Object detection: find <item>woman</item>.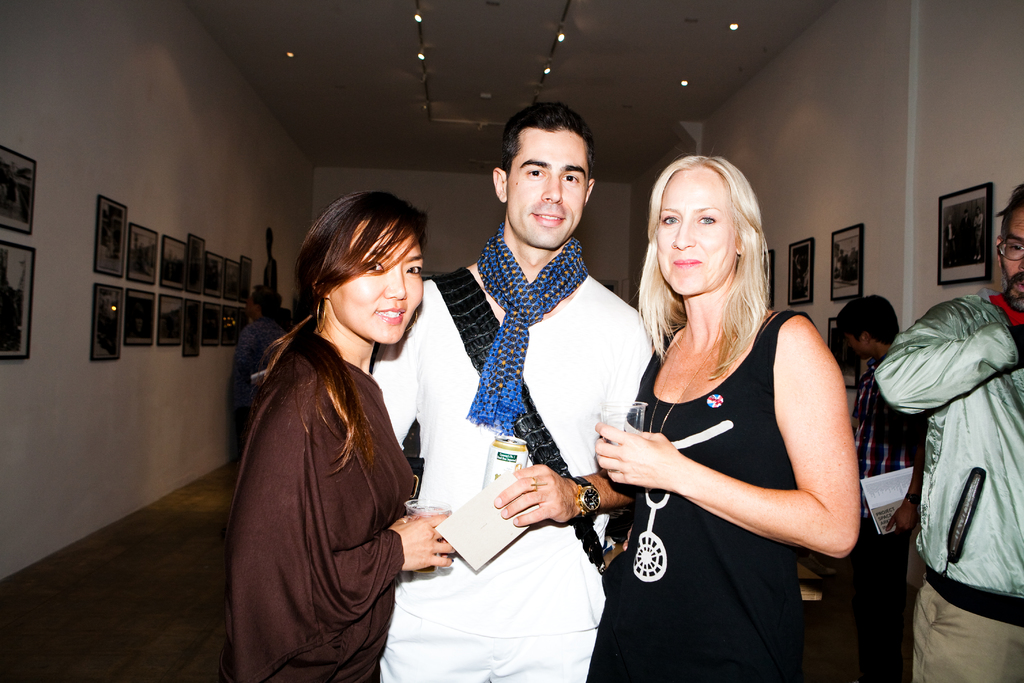
rect(209, 172, 428, 682).
